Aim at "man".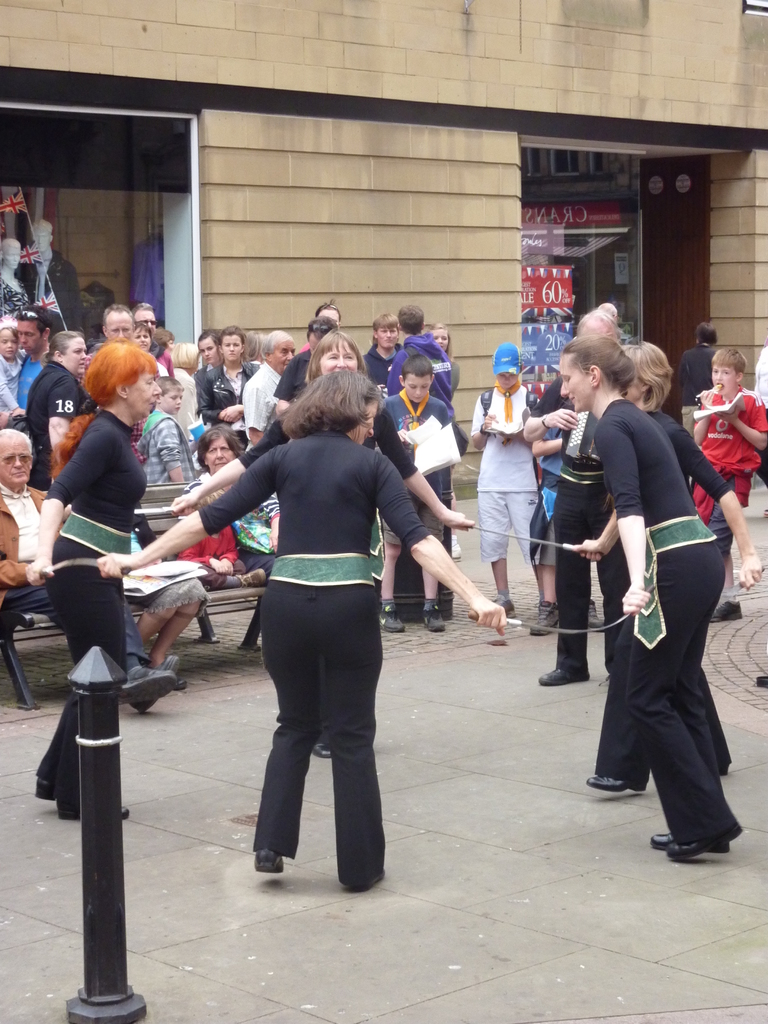
Aimed at bbox=[0, 427, 179, 714].
